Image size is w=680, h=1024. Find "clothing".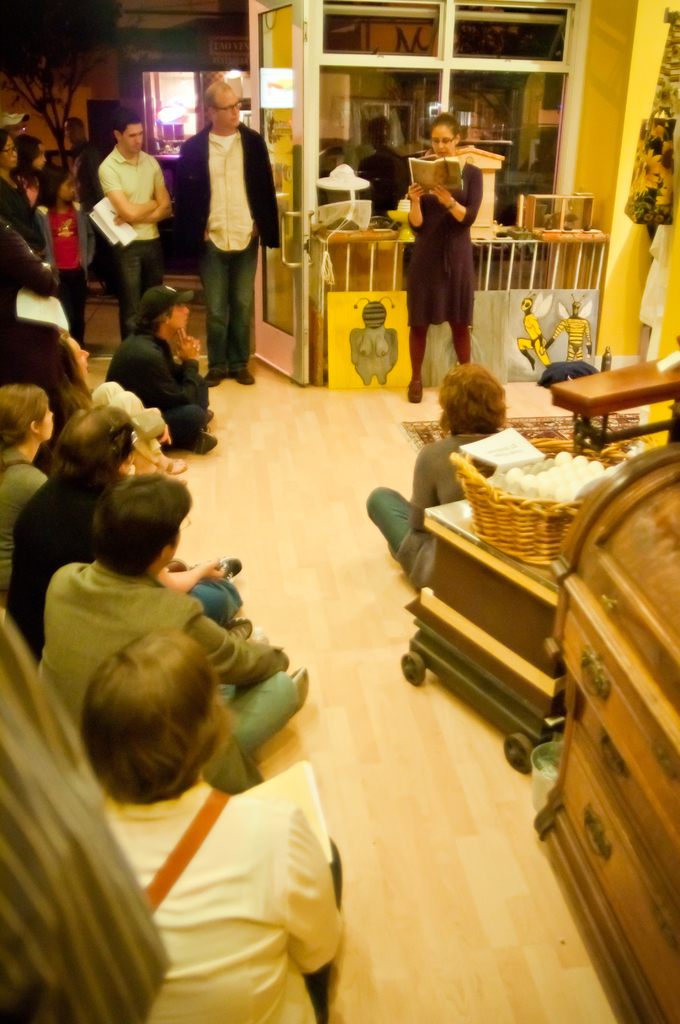
99,780,349,1023.
